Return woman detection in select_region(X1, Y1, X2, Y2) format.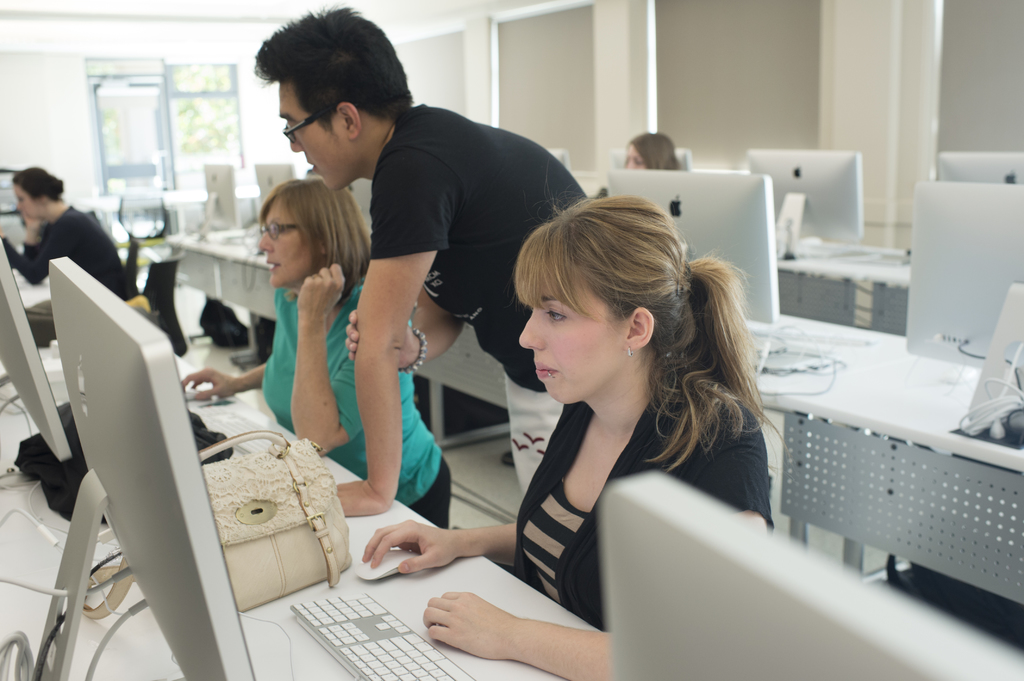
select_region(384, 134, 780, 657).
